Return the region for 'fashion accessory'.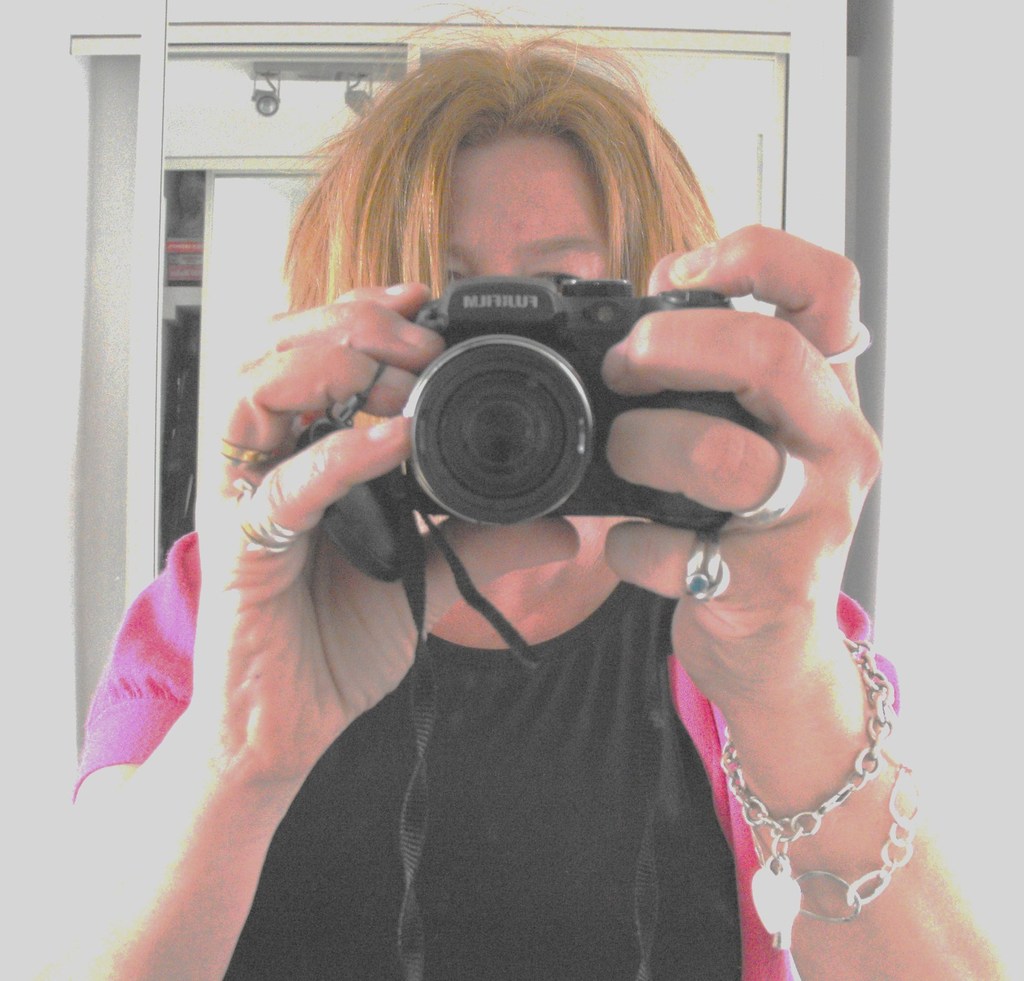
<bbox>733, 441, 801, 525</bbox>.
